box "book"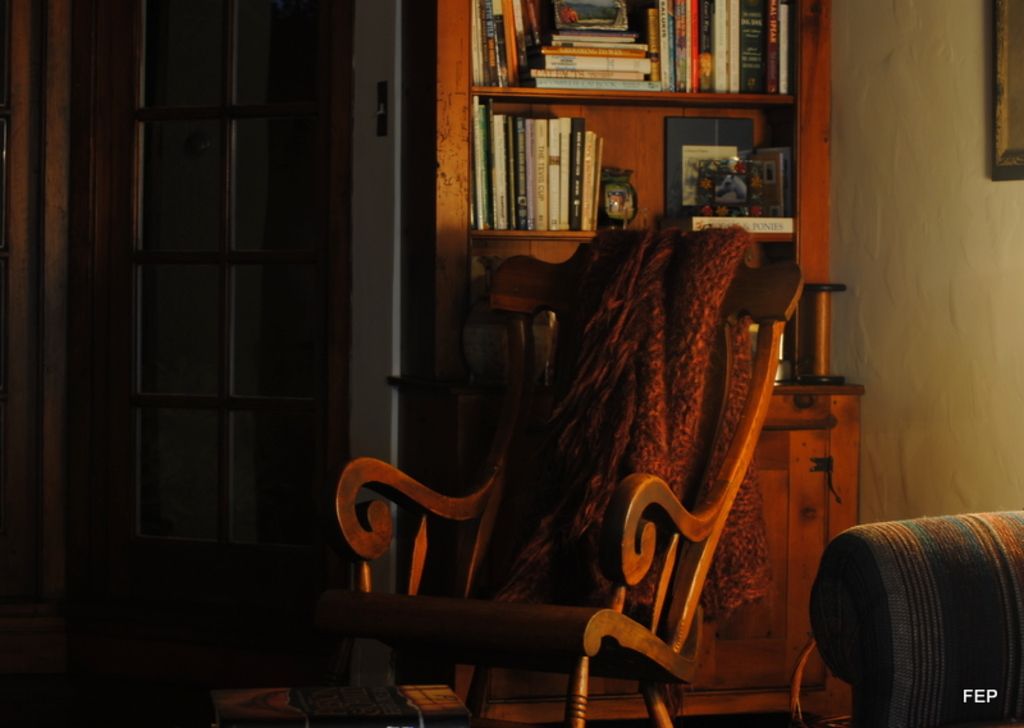
bbox=[659, 118, 759, 219]
